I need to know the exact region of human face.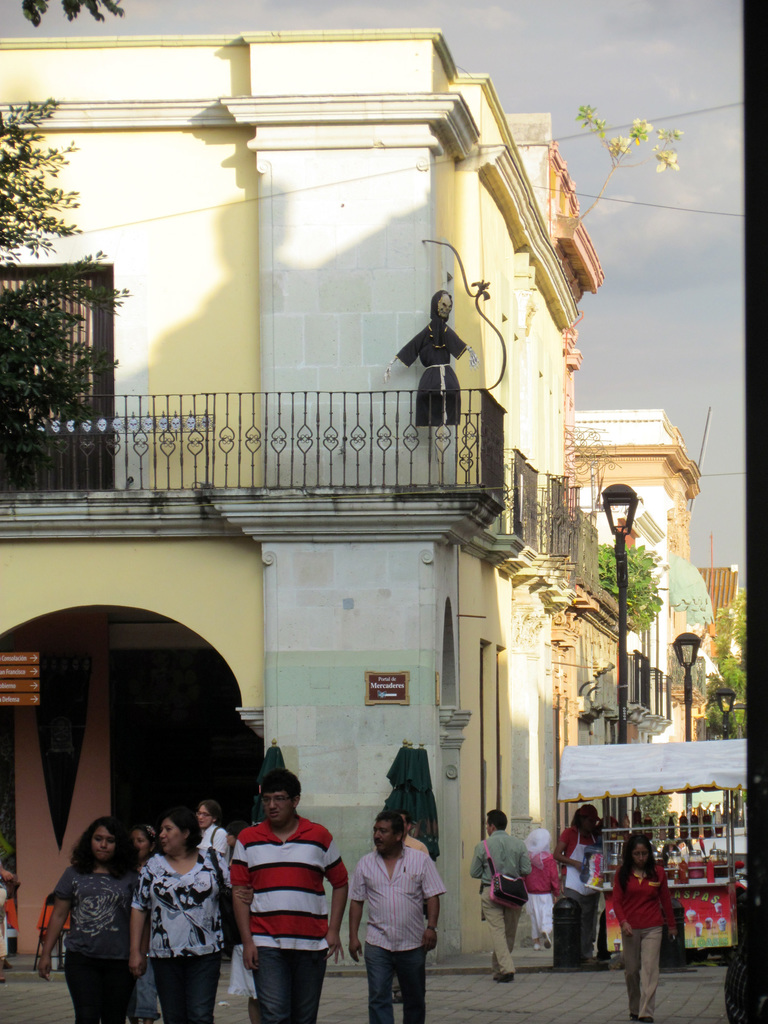
Region: region(131, 830, 150, 860).
